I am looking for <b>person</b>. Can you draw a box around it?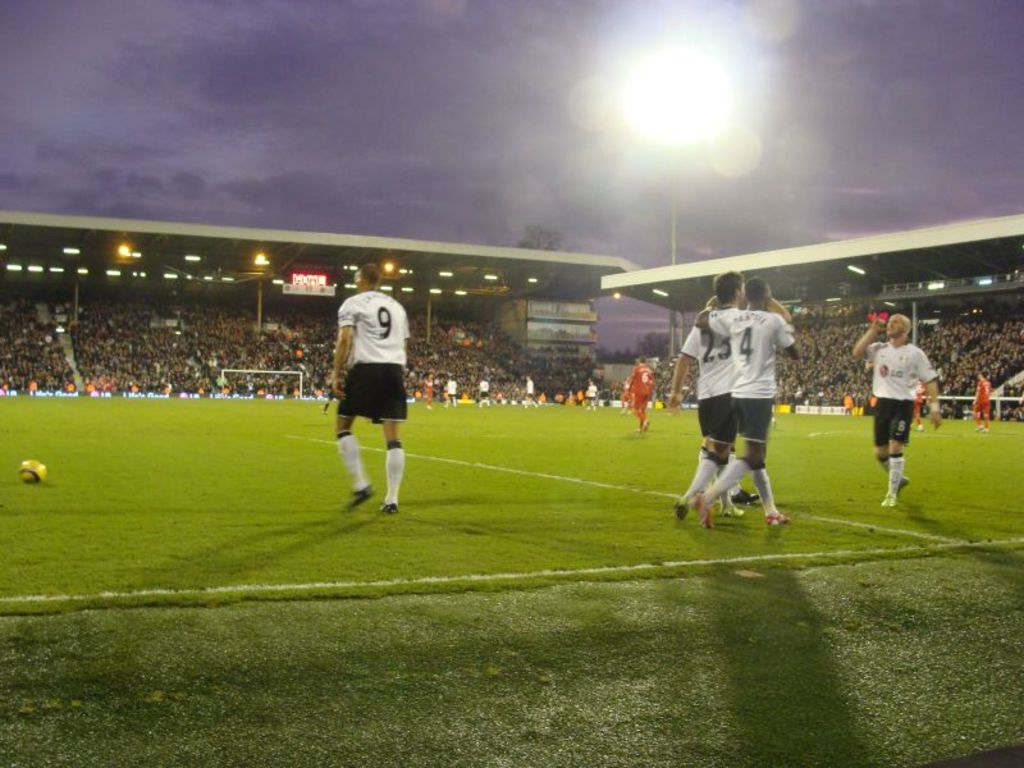
Sure, the bounding box is [696, 282, 803, 531].
